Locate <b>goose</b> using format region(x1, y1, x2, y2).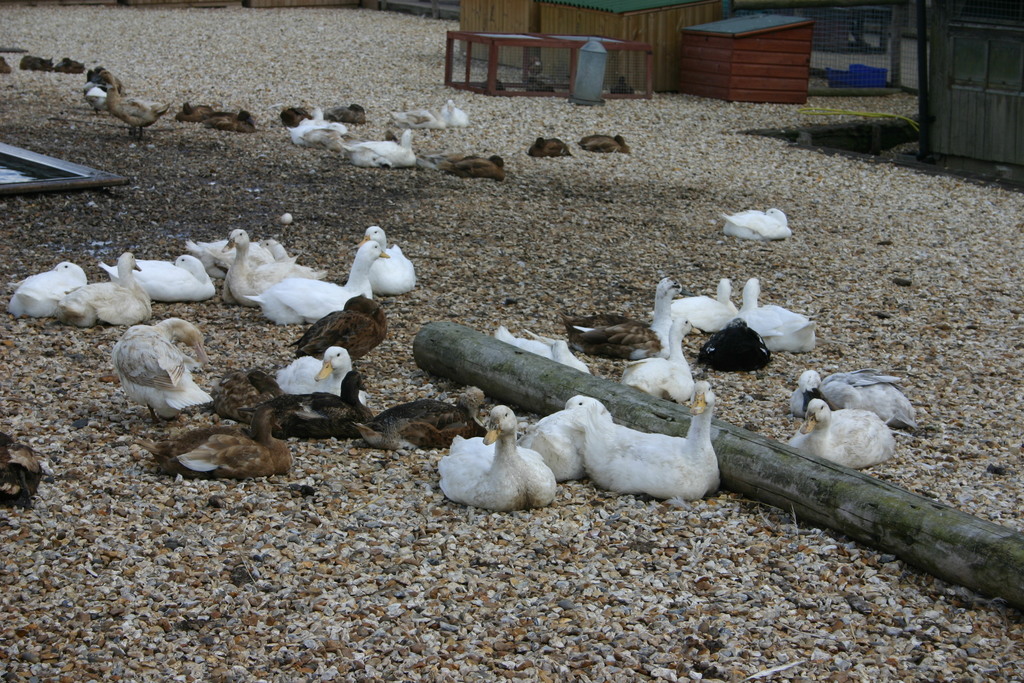
region(719, 207, 790, 241).
